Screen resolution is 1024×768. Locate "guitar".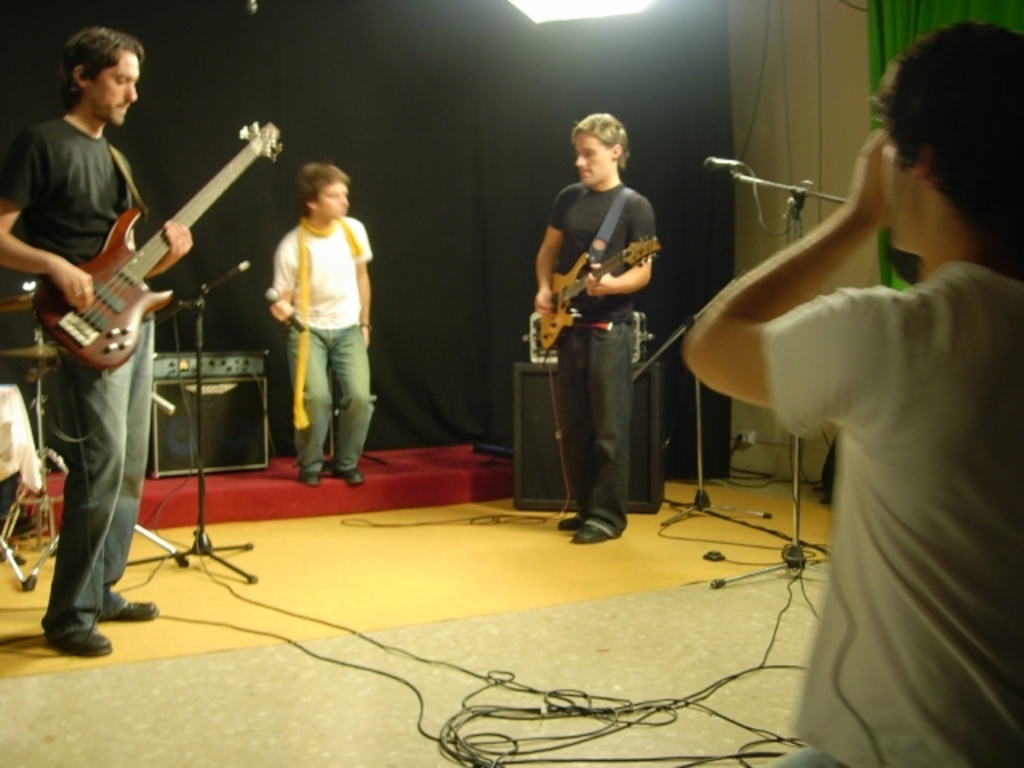
(26,117,285,374).
